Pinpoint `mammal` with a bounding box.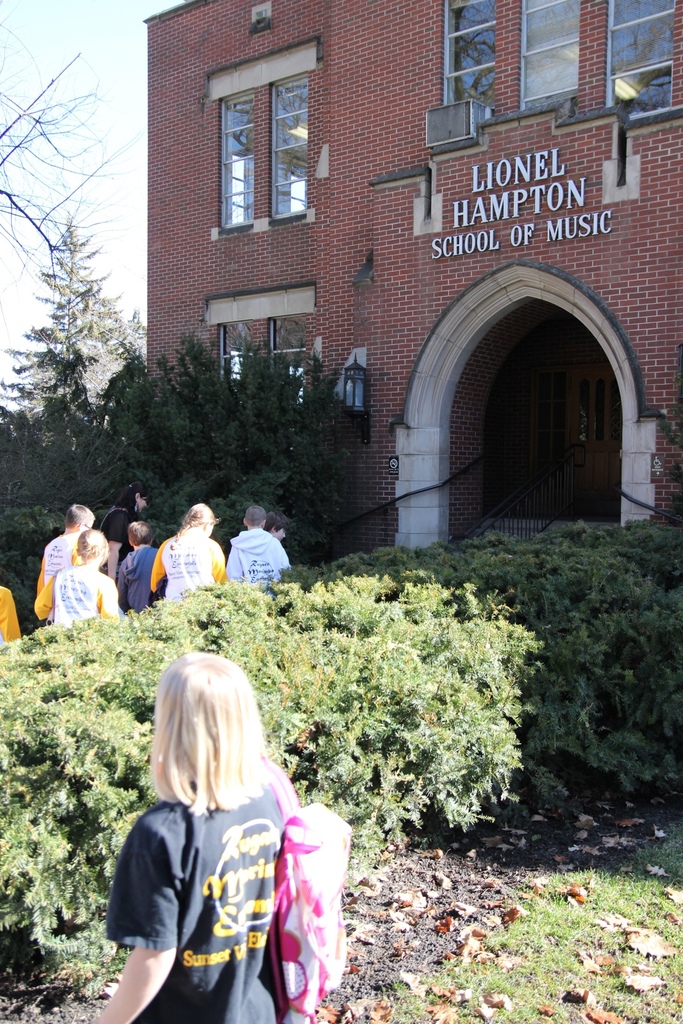
left=113, top=521, right=163, bottom=614.
